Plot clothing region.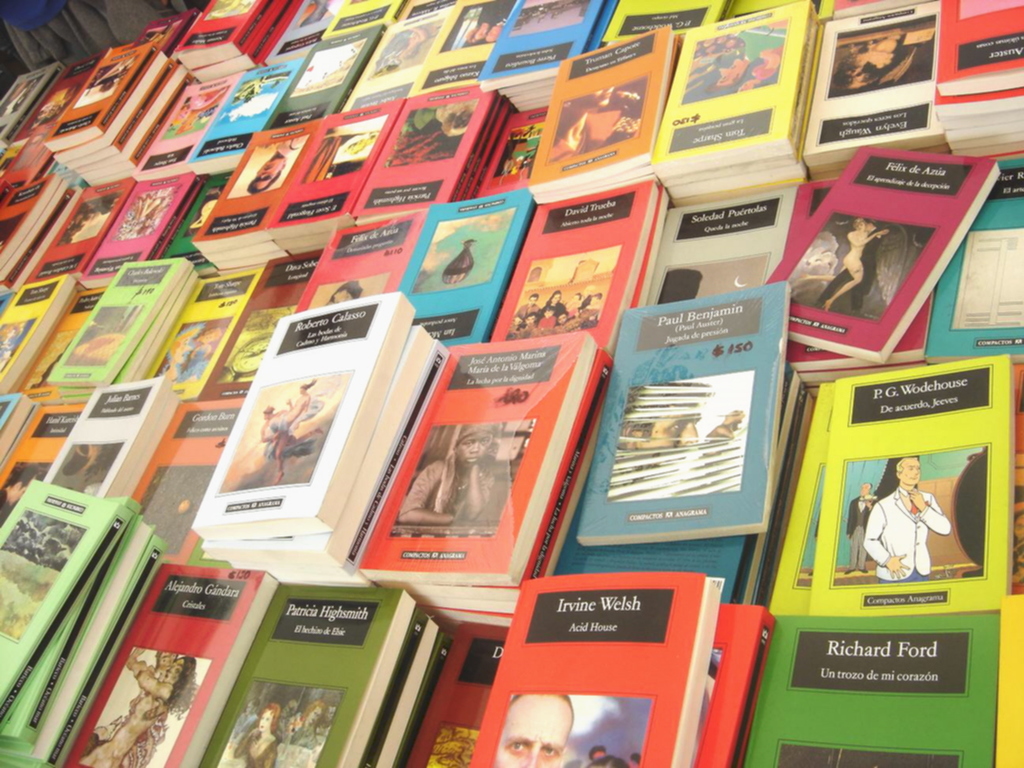
Plotted at <bbox>865, 481, 961, 589</bbox>.
